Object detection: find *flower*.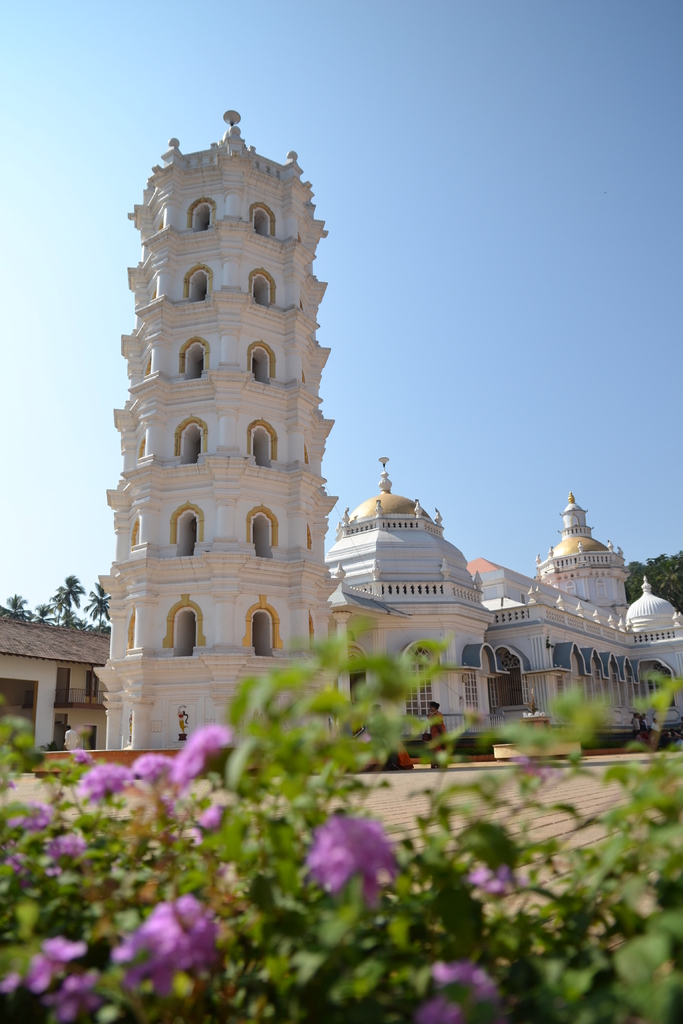
BBox(113, 895, 227, 1001).
